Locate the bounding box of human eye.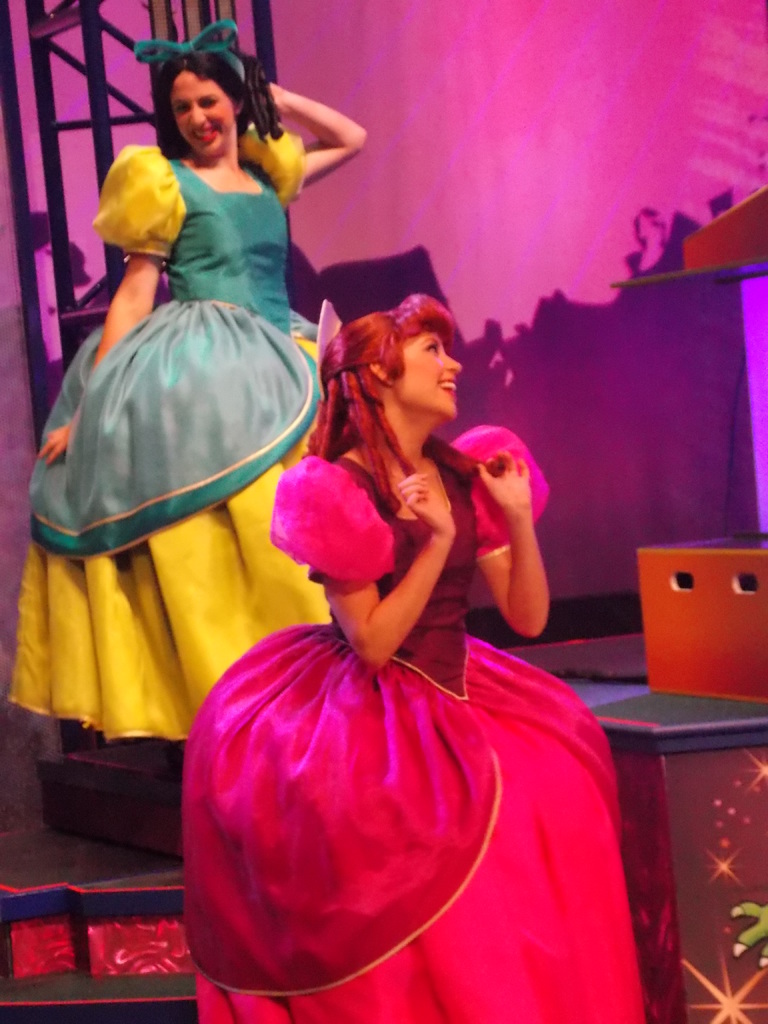
Bounding box: (left=175, top=100, right=189, bottom=116).
